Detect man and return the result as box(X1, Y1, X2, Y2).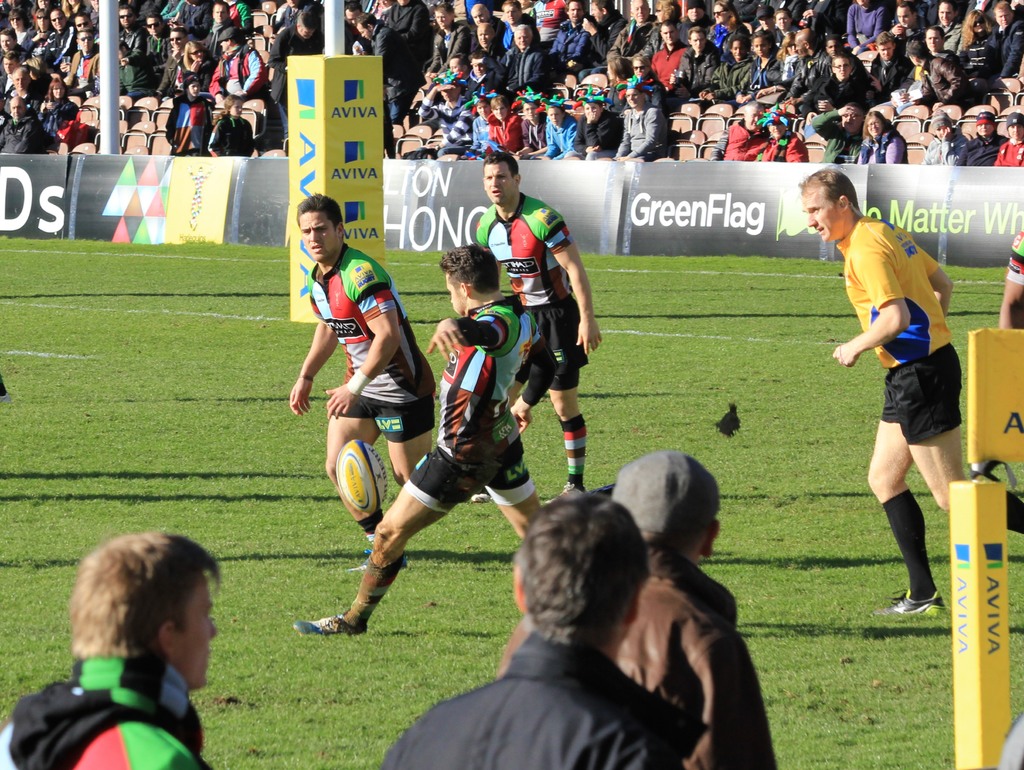
box(899, 42, 973, 111).
